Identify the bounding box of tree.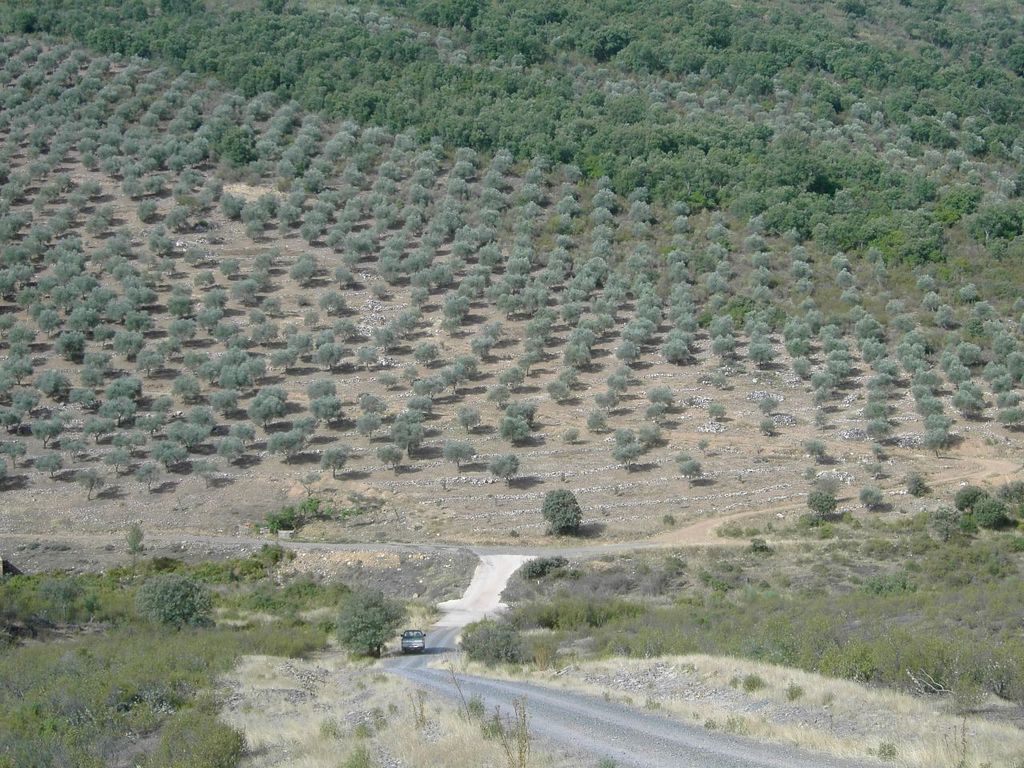
{"x1": 297, "y1": 470, "x2": 318, "y2": 494}.
